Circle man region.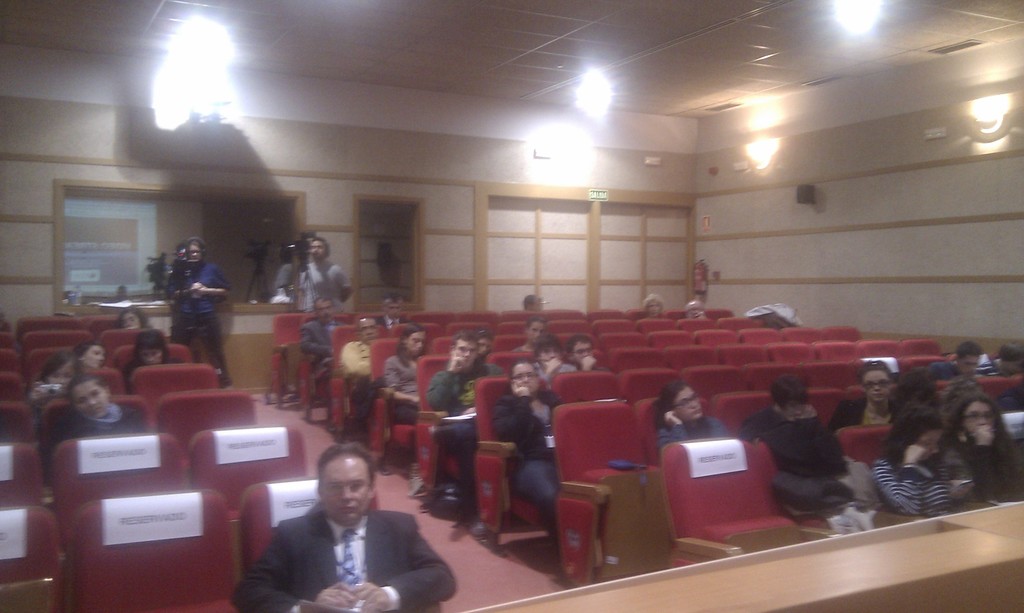
Region: (339,317,382,443).
